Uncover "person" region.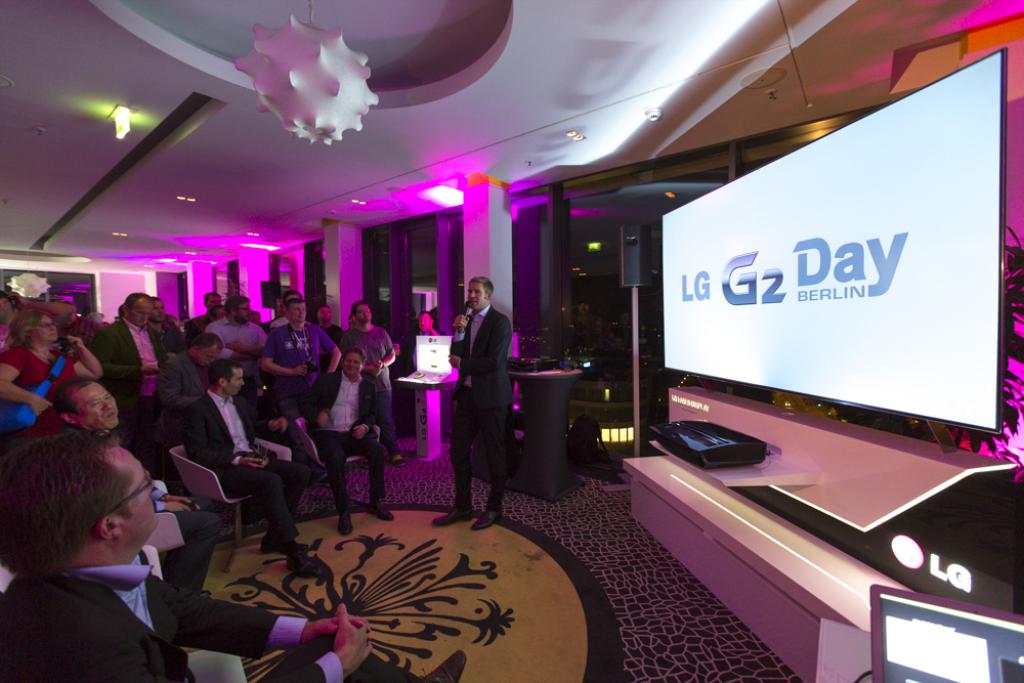
Uncovered: region(145, 332, 225, 409).
